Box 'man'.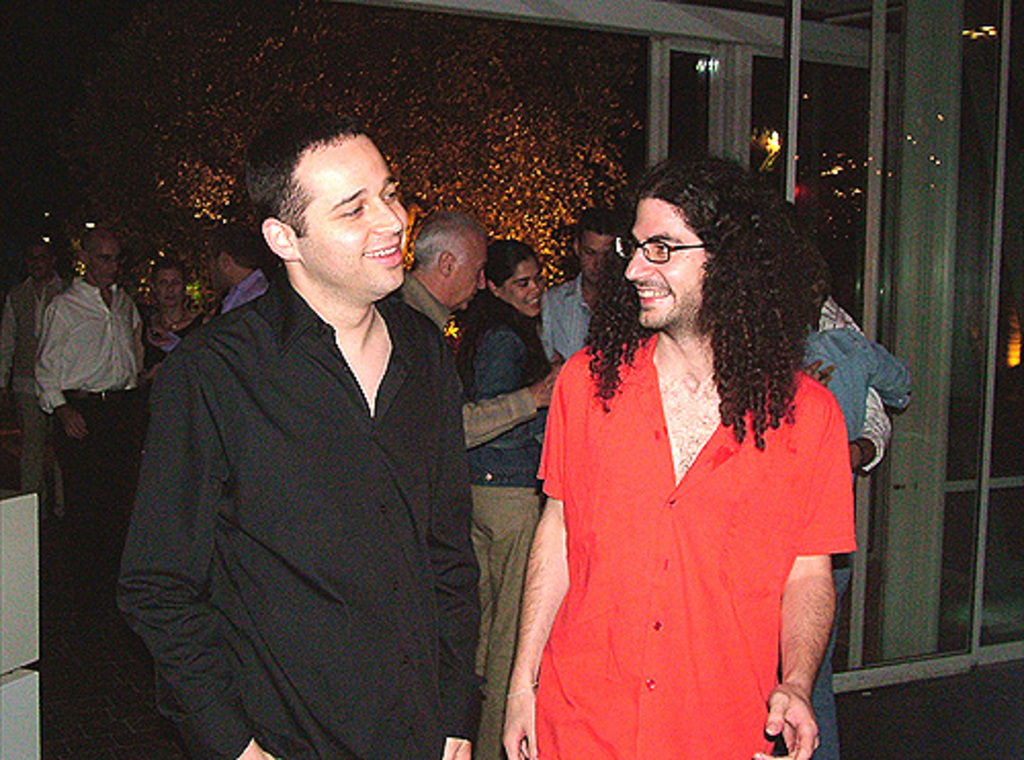
528, 205, 623, 369.
